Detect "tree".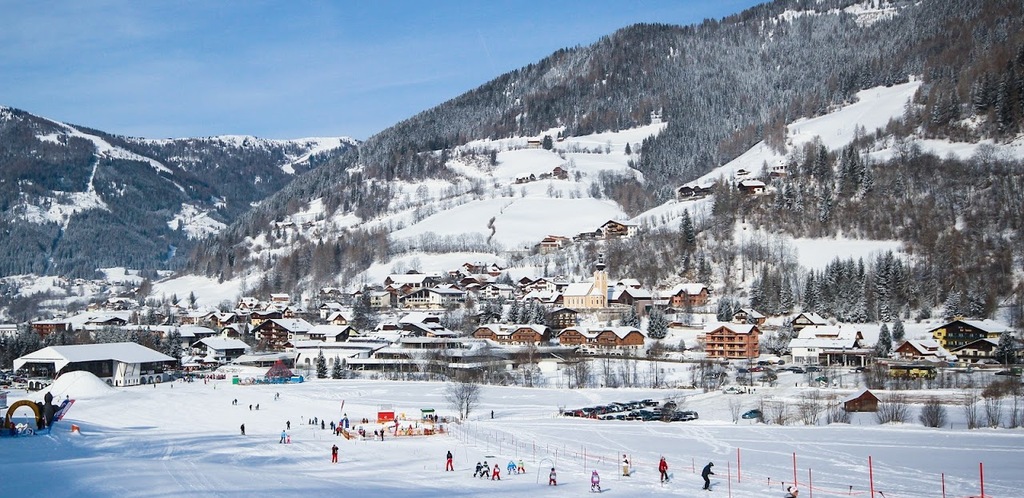
Detected at BBox(676, 208, 697, 269).
